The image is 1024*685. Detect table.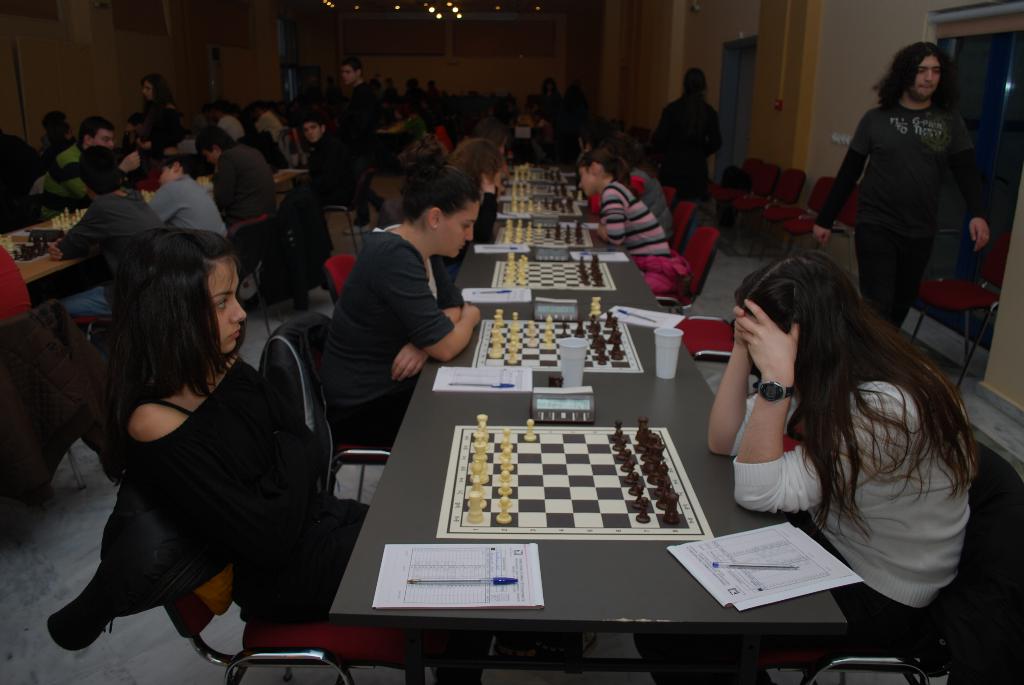
Detection: box(0, 156, 304, 292).
